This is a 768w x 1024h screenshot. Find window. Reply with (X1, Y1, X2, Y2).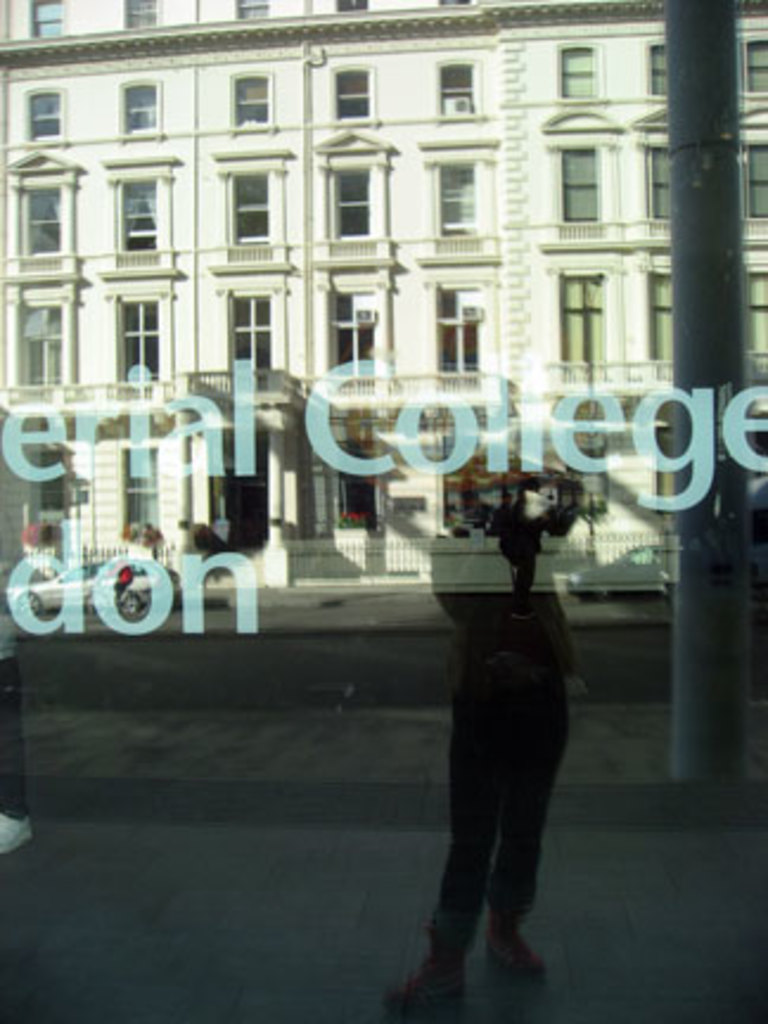
(327, 66, 377, 123).
